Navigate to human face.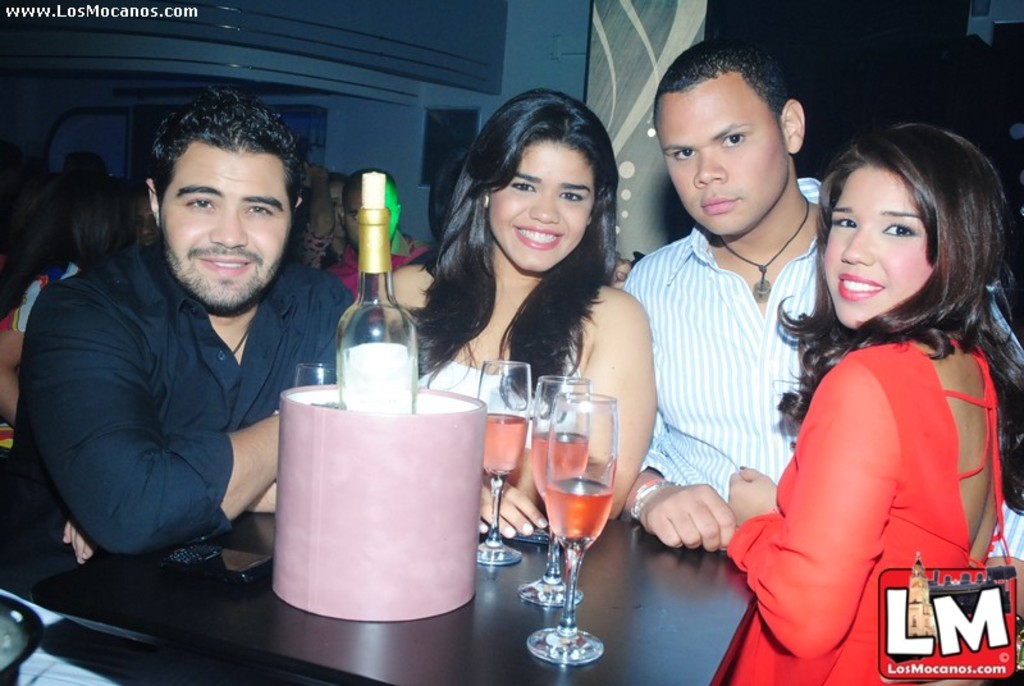
Navigation target: [x1=826, y1=163, x2=927, y2=329].
